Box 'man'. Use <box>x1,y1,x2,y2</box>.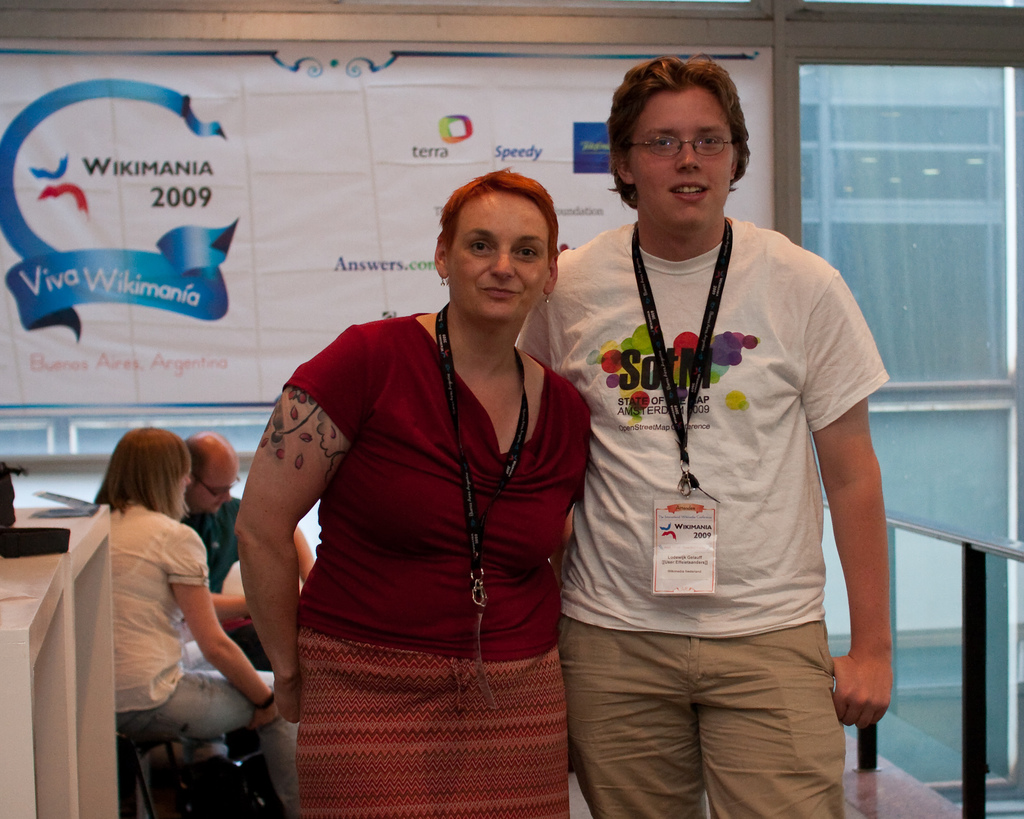
<box>177,429,323,646</box>.
